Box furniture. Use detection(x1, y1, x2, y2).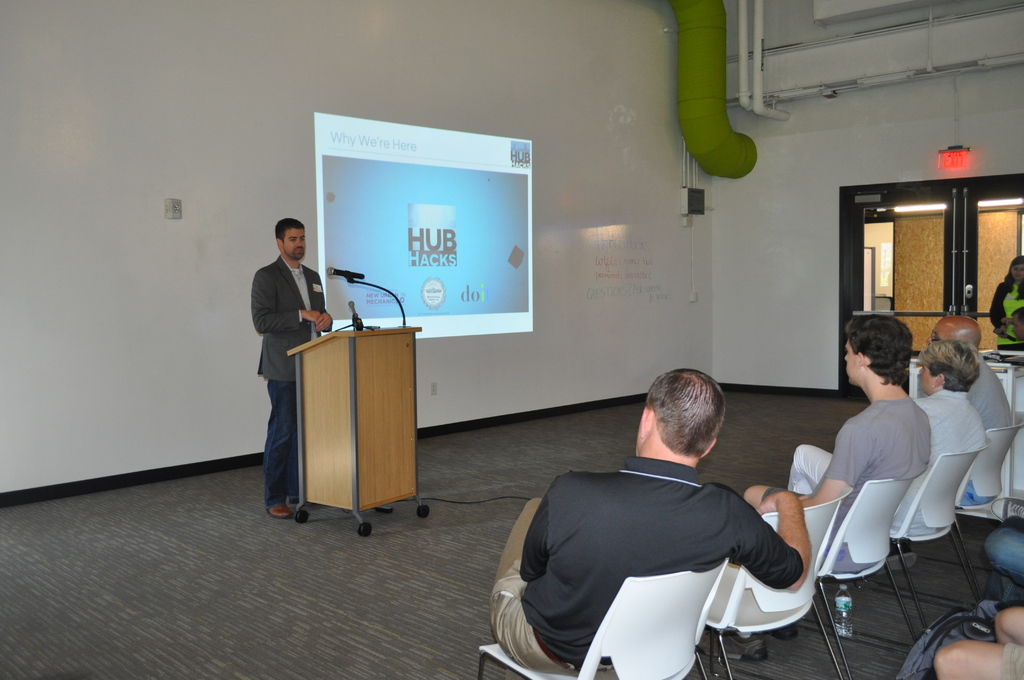
detection(289, 329, 431, 540).
